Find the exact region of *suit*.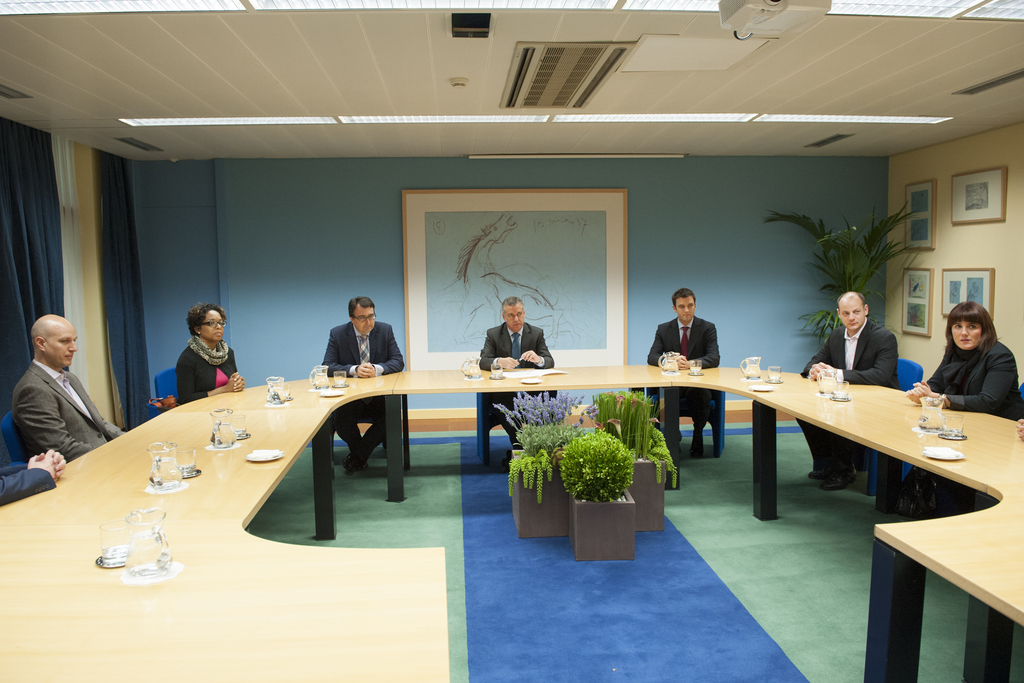
Exact region: x1=799 y1=321 x2=901 y2=476.
